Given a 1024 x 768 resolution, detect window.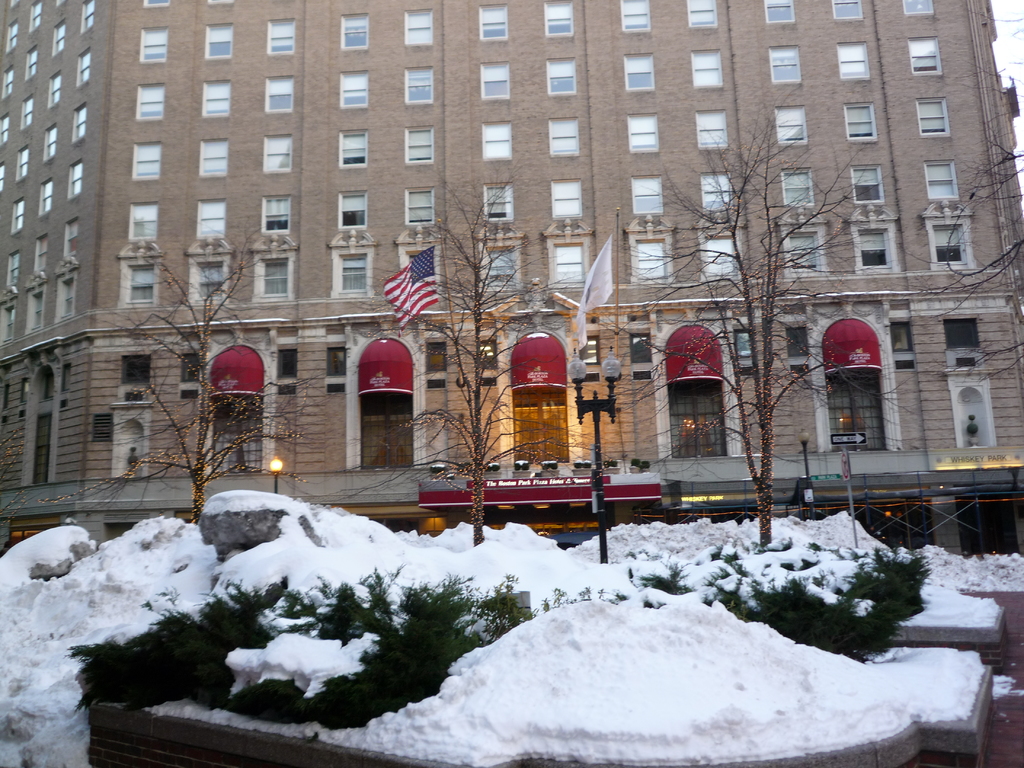
134 84 164 118.
